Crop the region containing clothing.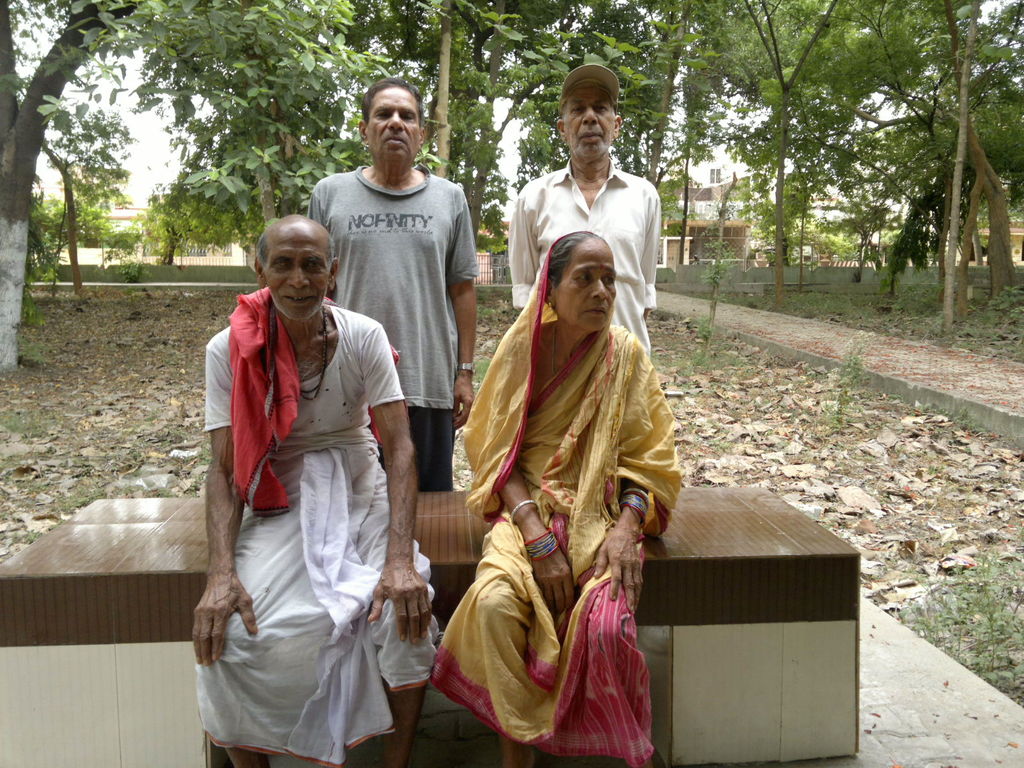
Crop region: bbox=[308, 163, 481, 490].
